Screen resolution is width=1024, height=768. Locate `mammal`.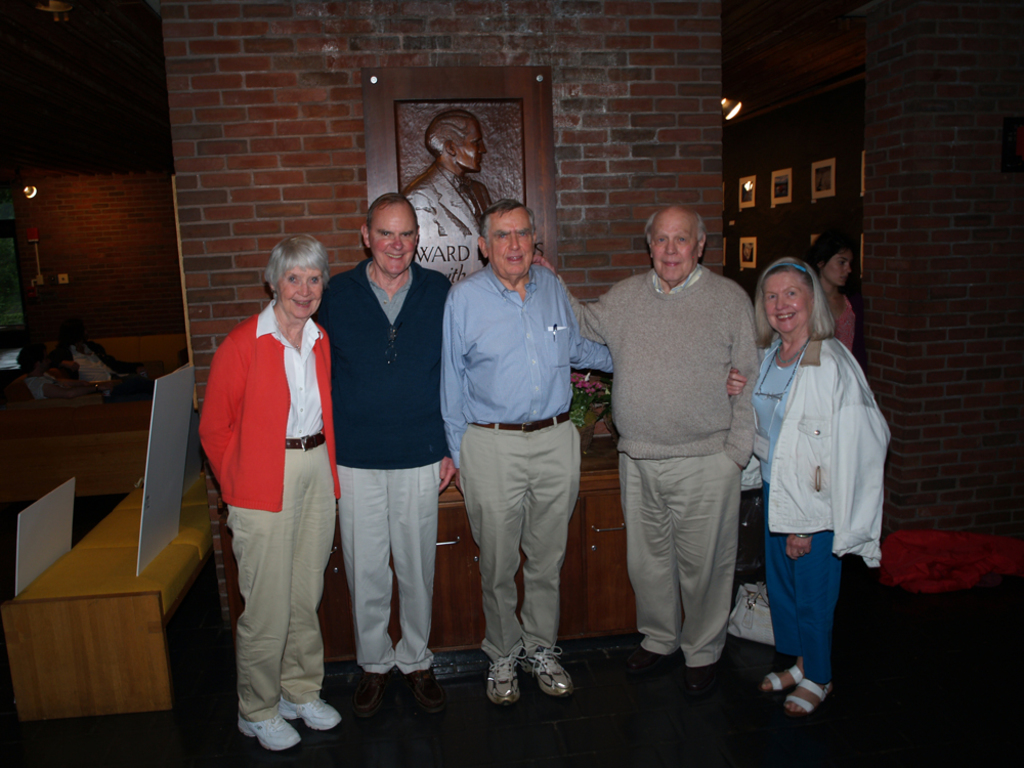
pyautogui.locateOnScreen(814, 234, 856, 346).
